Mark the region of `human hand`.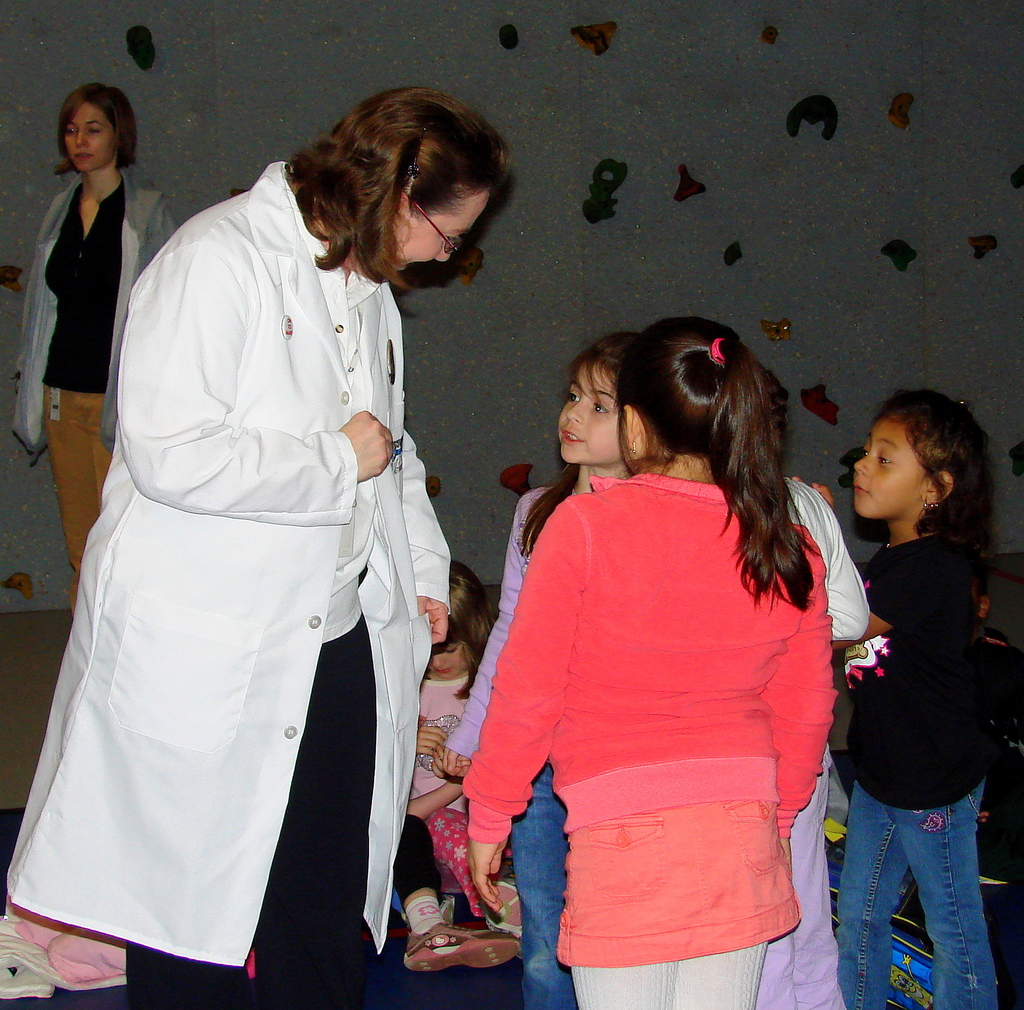
Region: region(465, 835, 508, 913).
